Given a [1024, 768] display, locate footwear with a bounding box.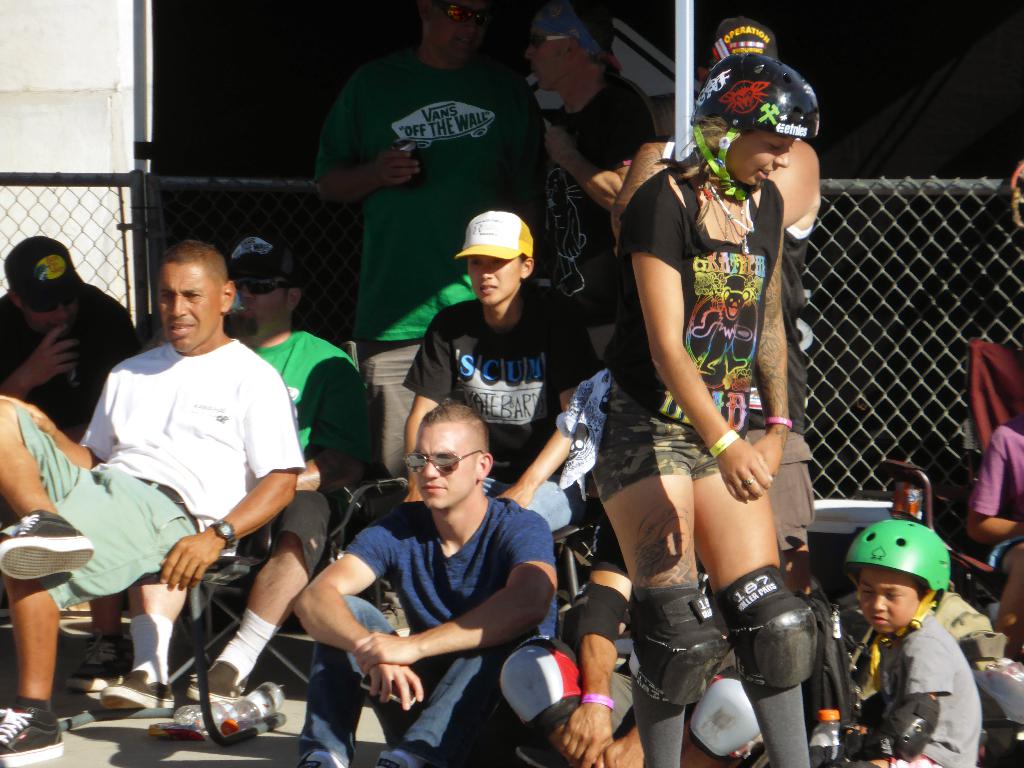
Located: l=187, t=651, r=250, b=703.
